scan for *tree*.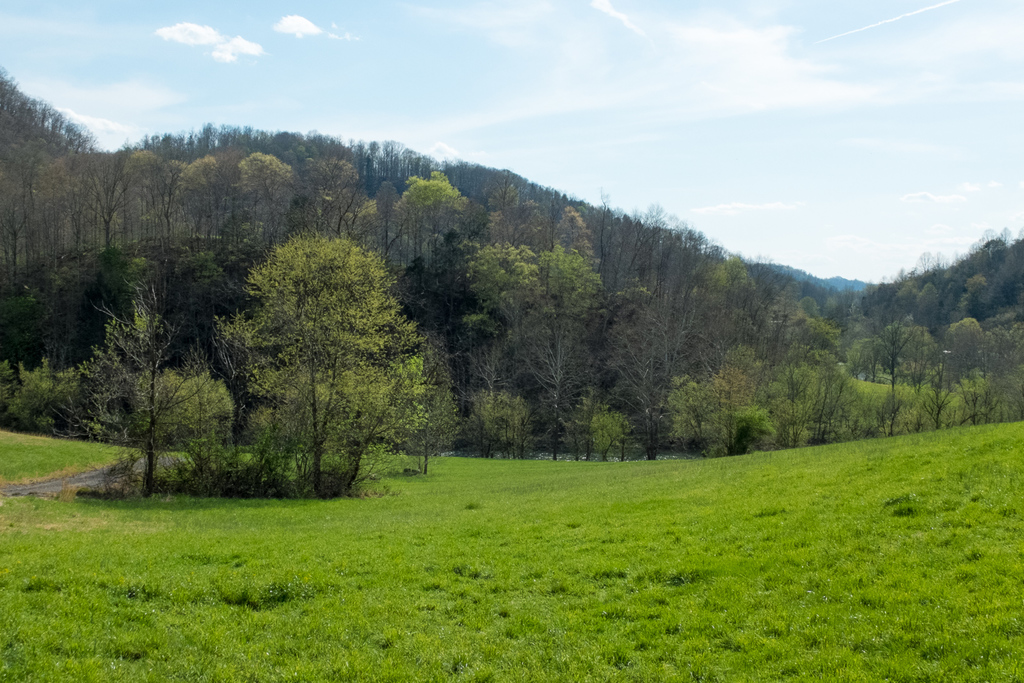
Scan result: (691,263,759,341).
